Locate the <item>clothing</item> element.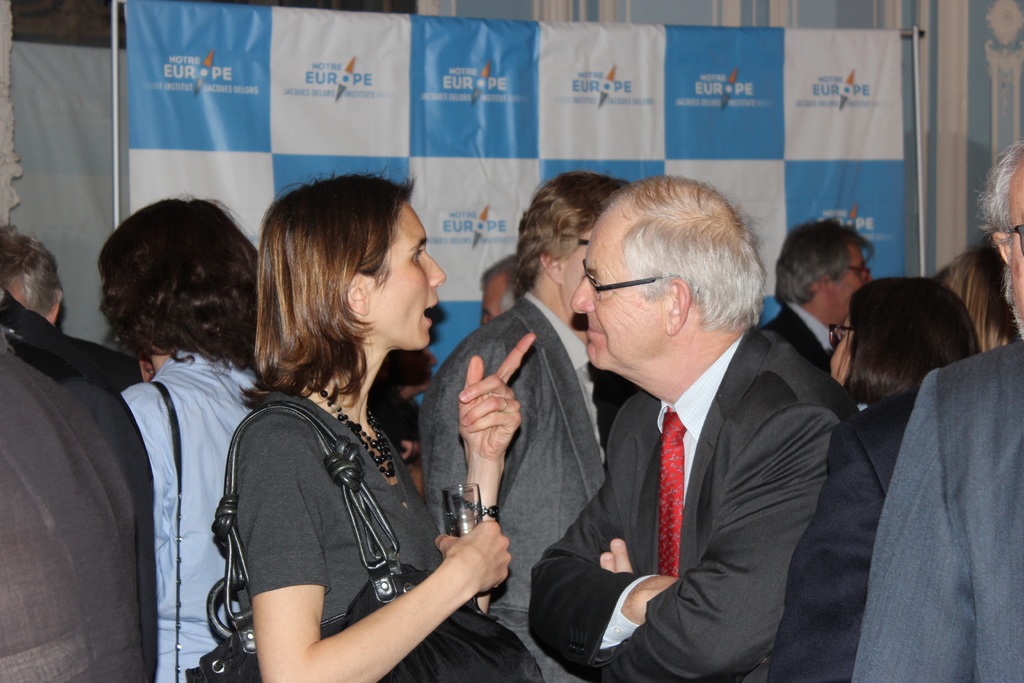
Element bbox: {"x1": 0, "y1": 286, "x2": 173, "y2": 682}.
